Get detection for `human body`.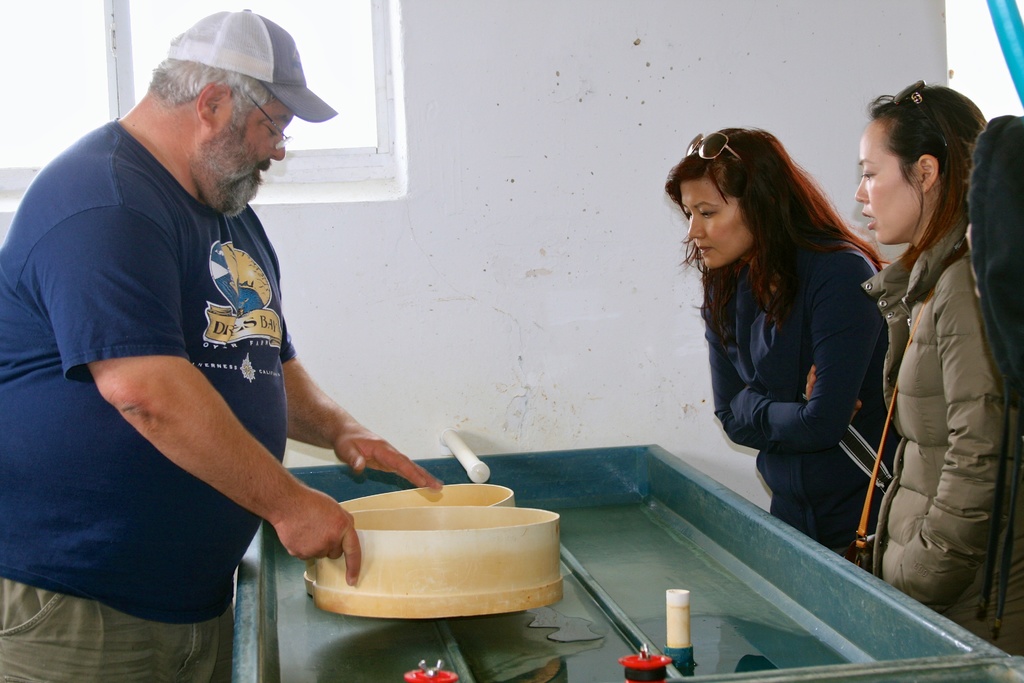
Detection: bbox=[0, 9, 441, 675].
